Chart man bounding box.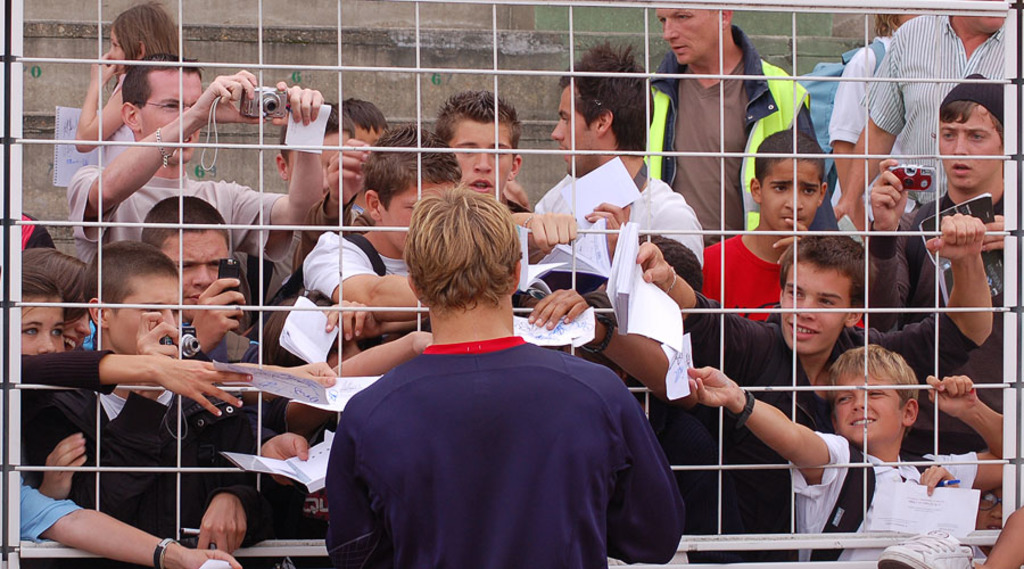
Charted: {"x1": 529, "y1": 32, "x2": 696, "y2": 452}.
